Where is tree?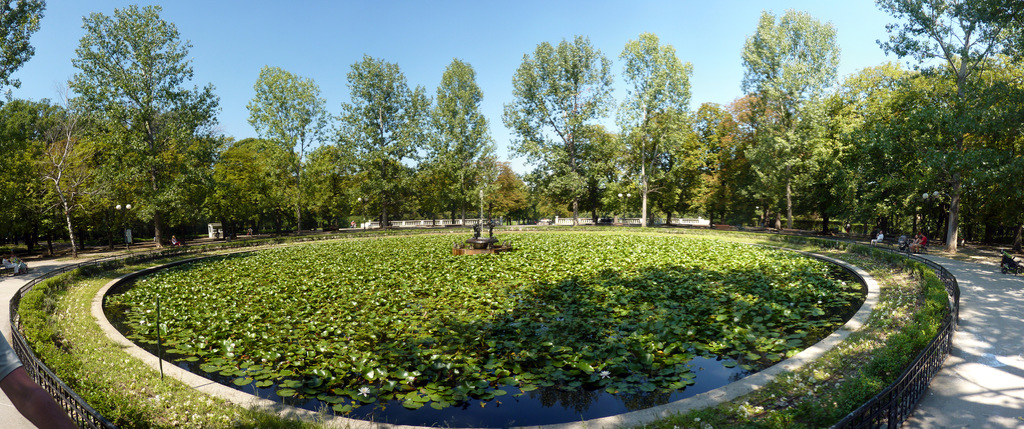
x1=248, y1=63, x2=328, y2=235.
